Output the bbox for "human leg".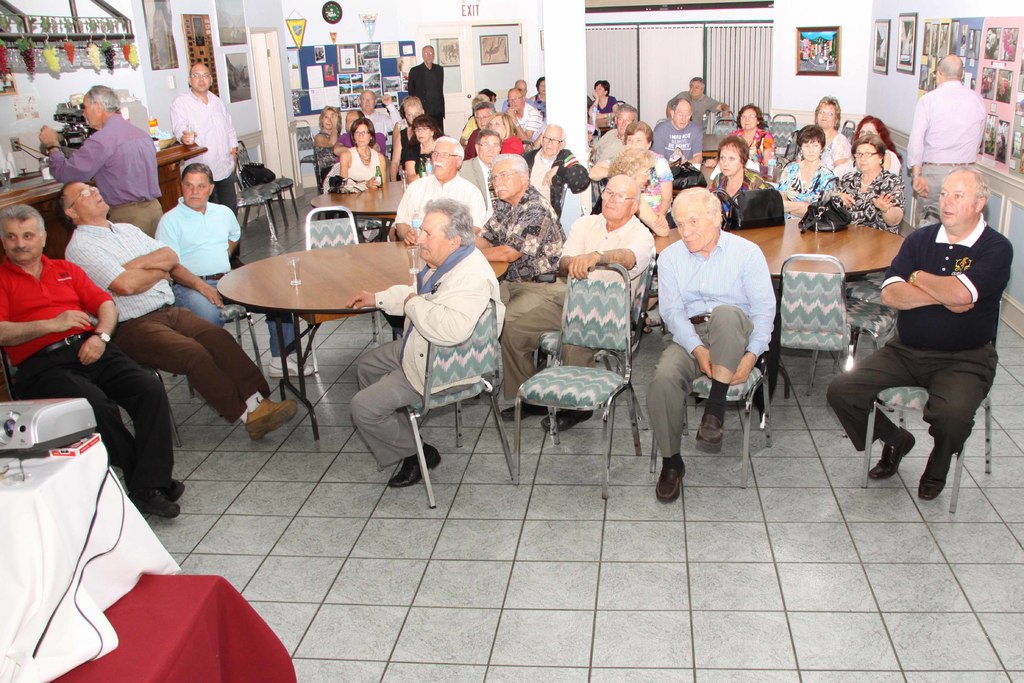
bbox=[349, 357, 444, 491].
